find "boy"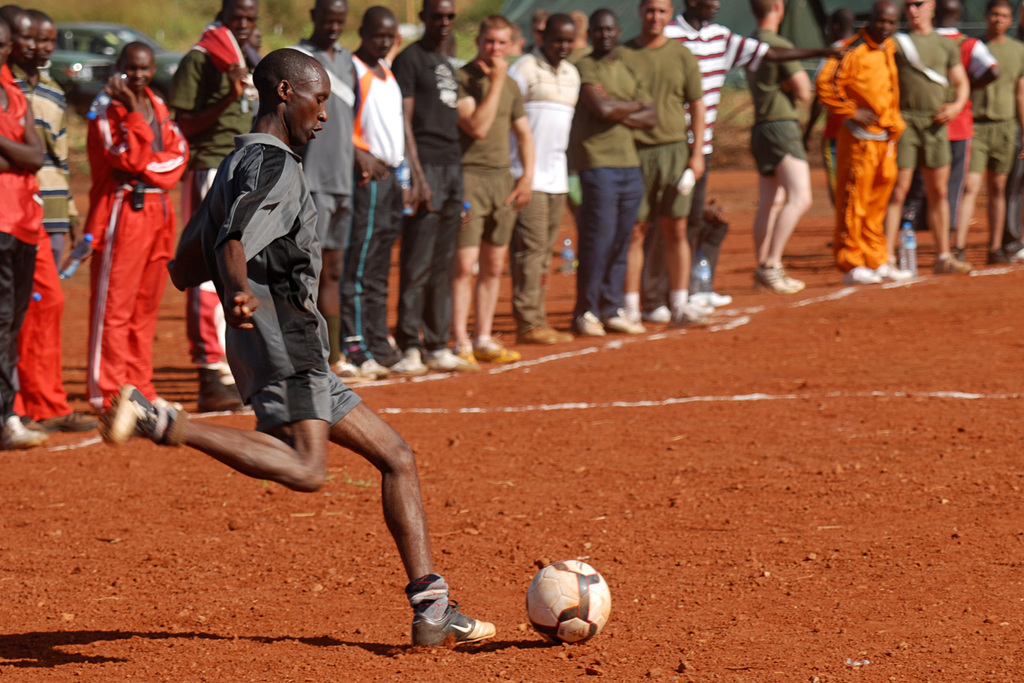
<region>453, 15, 516, 363</region>
